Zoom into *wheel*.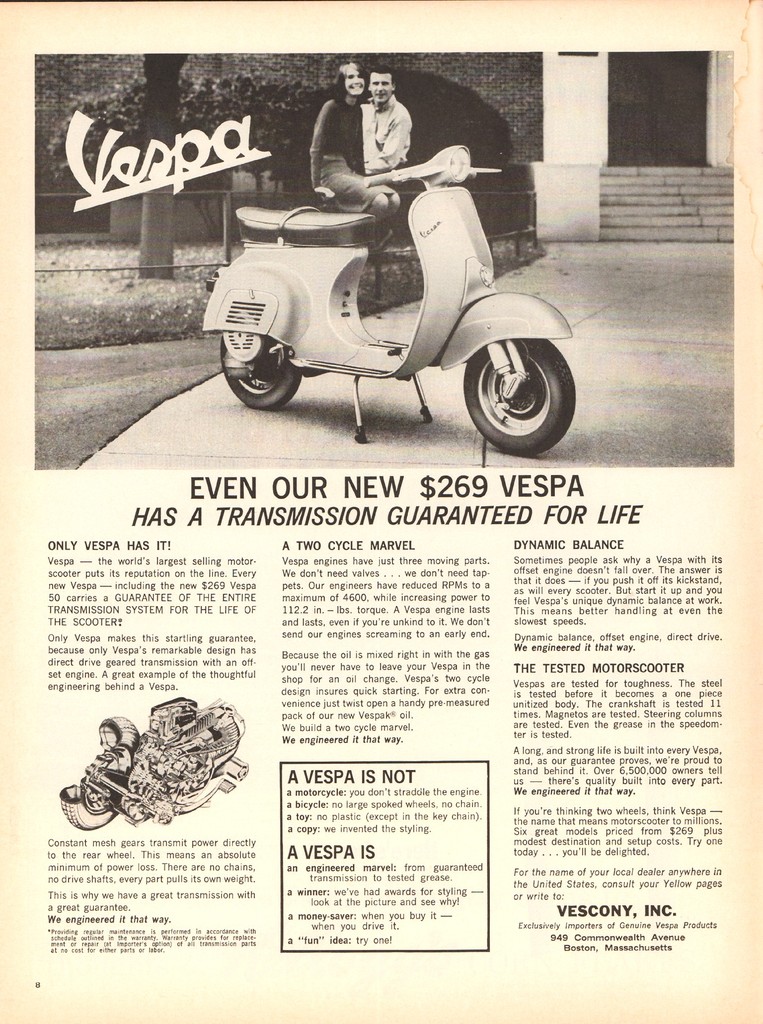
Zoom target: 468:331:575:444.
